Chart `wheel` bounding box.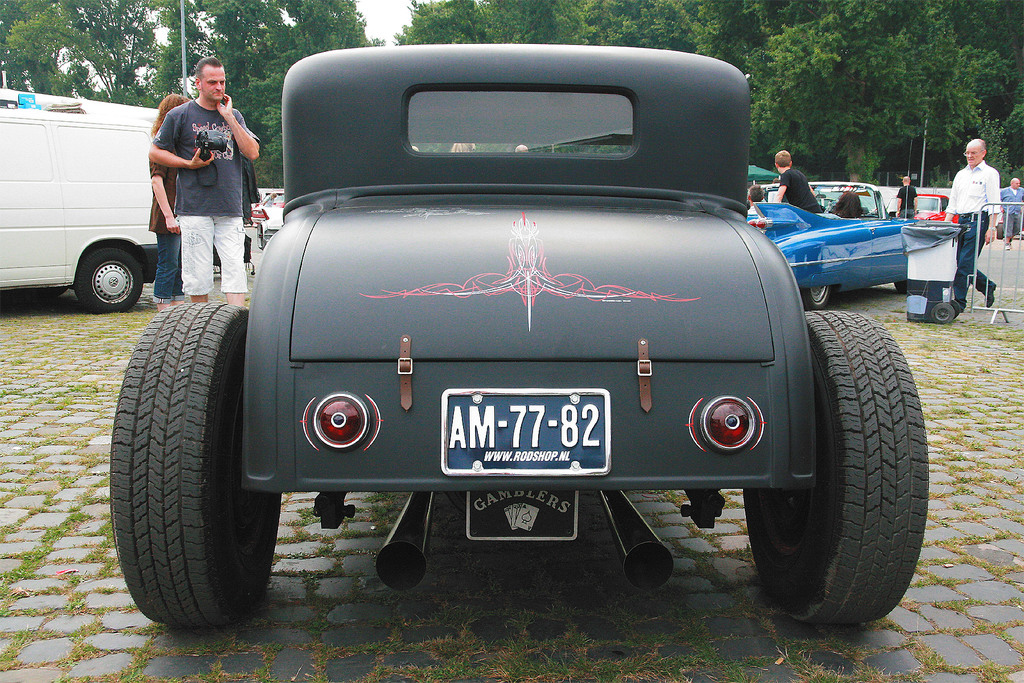
Charted: 113/276/260/631.
